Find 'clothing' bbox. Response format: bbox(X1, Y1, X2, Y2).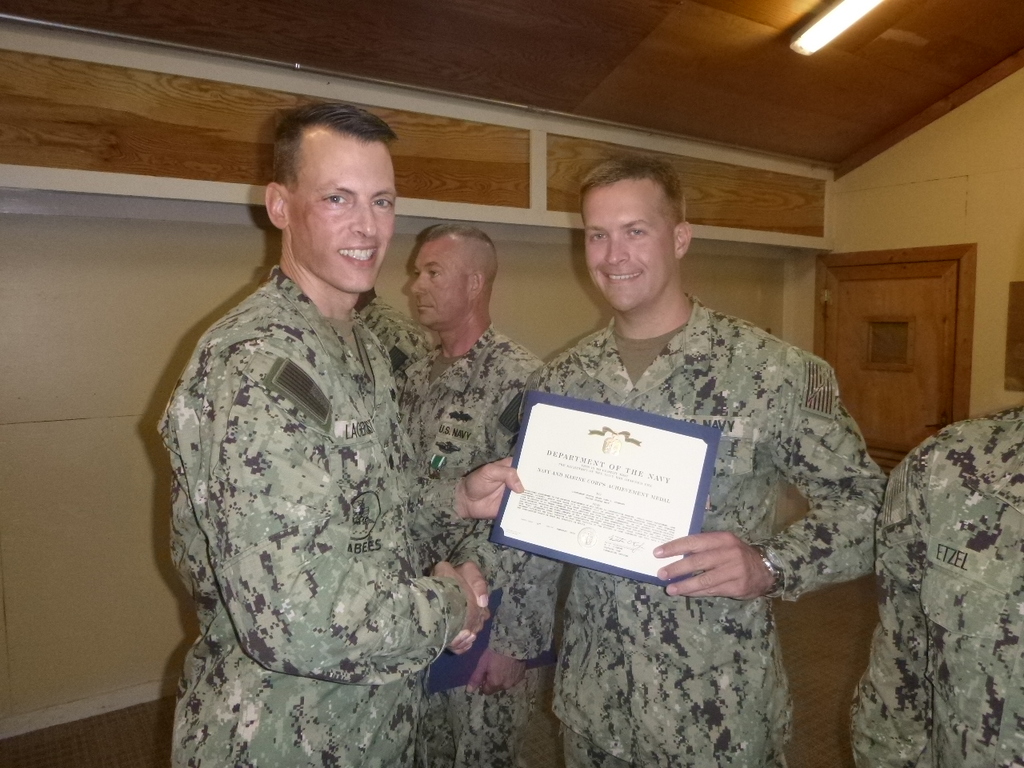
bbox(846, 402, 1023, 767).
